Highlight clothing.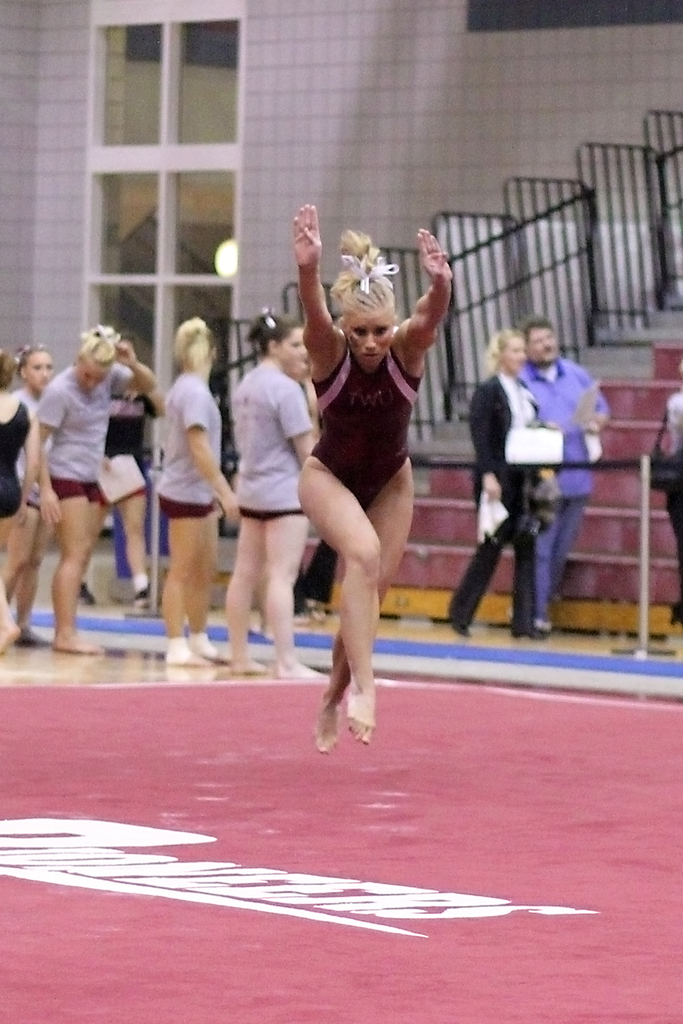
Highlighted region: detection(156, 364, 220, 525).
